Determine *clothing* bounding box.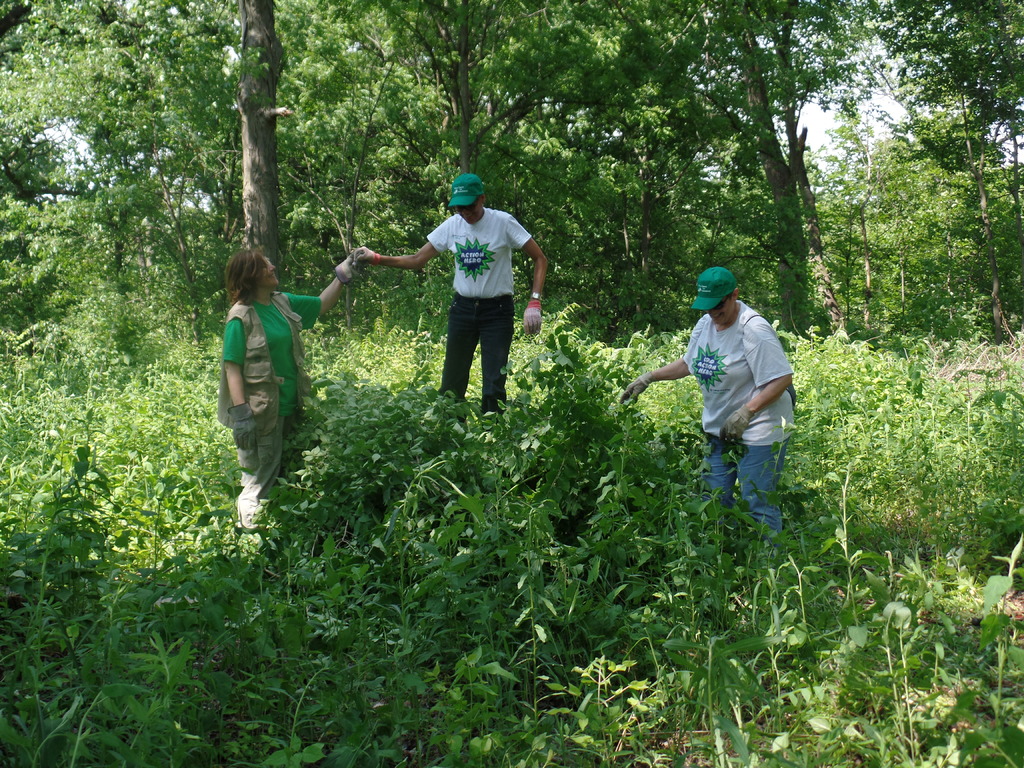
Determined: {"left": 422, "top": 200, "right": 543, "bottom": 413}.
